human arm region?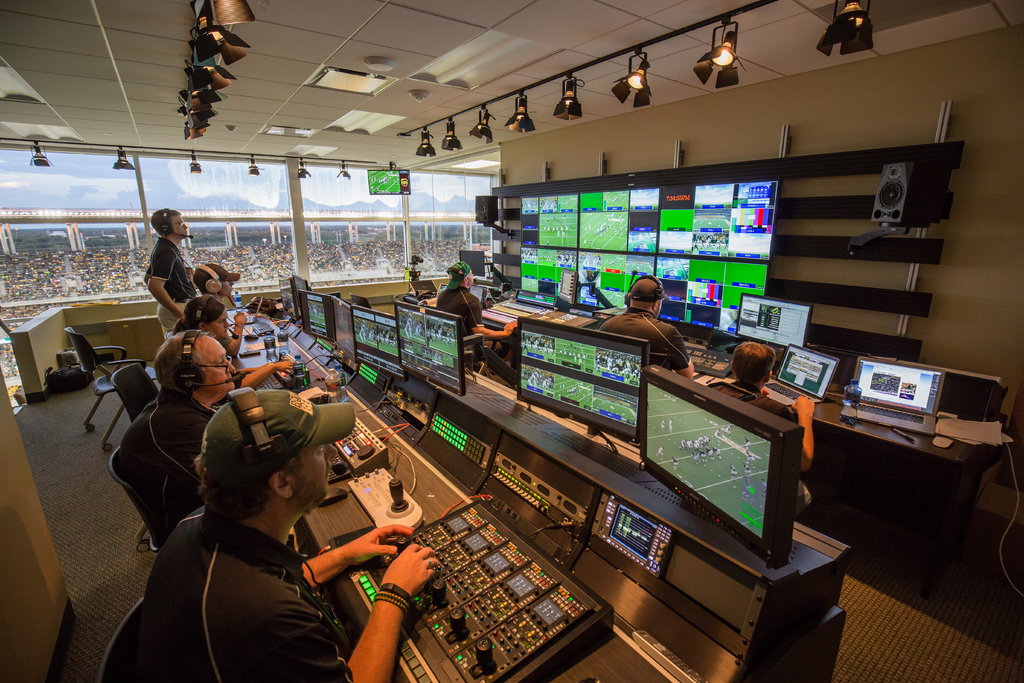
x1=289 y1=516 x2=415 y2=607
